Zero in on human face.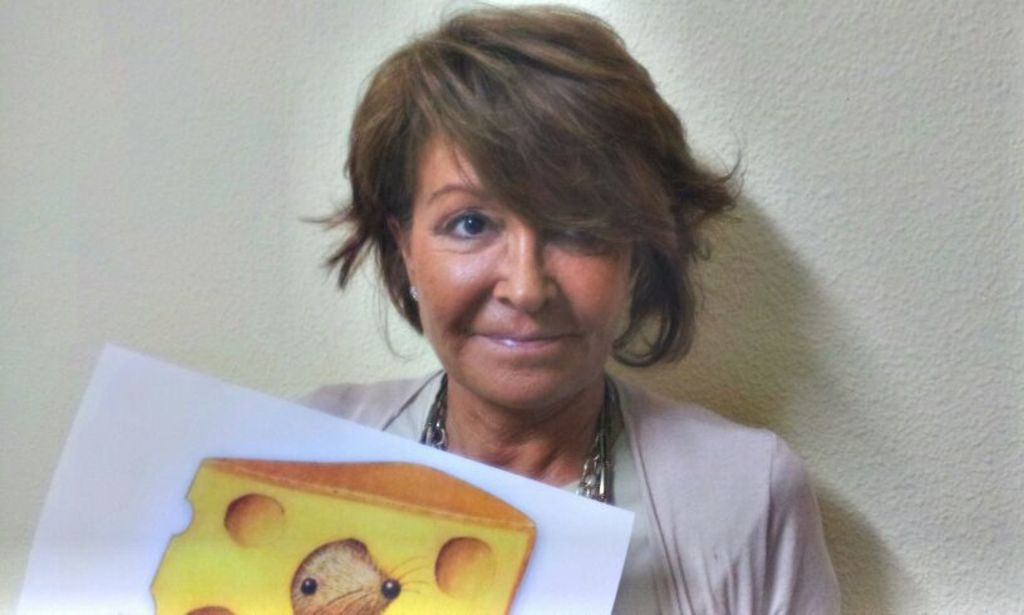
Zeroed in: select_region(410, 122, 630, 409).
